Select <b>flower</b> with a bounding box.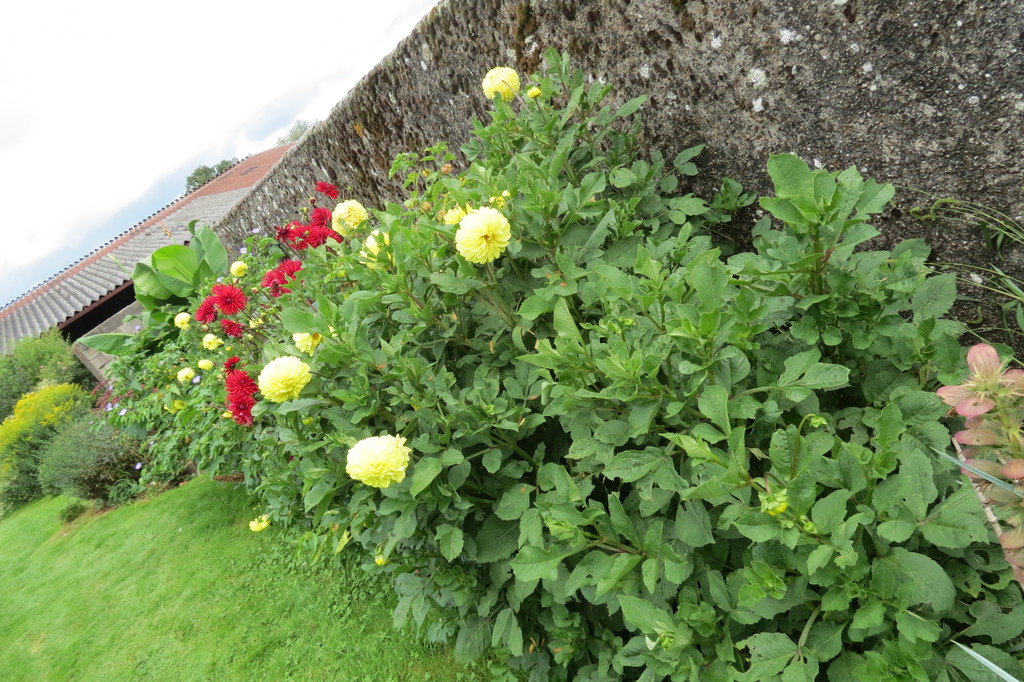
x1=255, y1=353, x2=310, y2=402.
